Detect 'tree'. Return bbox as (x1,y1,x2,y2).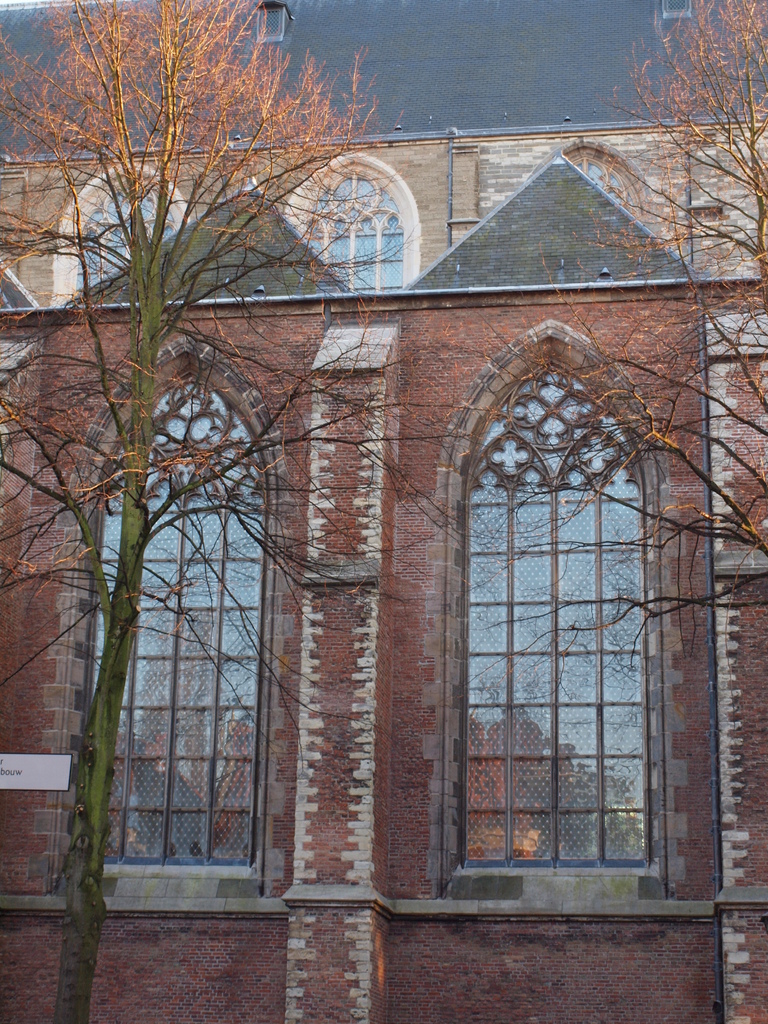
(0,1,580,995).
